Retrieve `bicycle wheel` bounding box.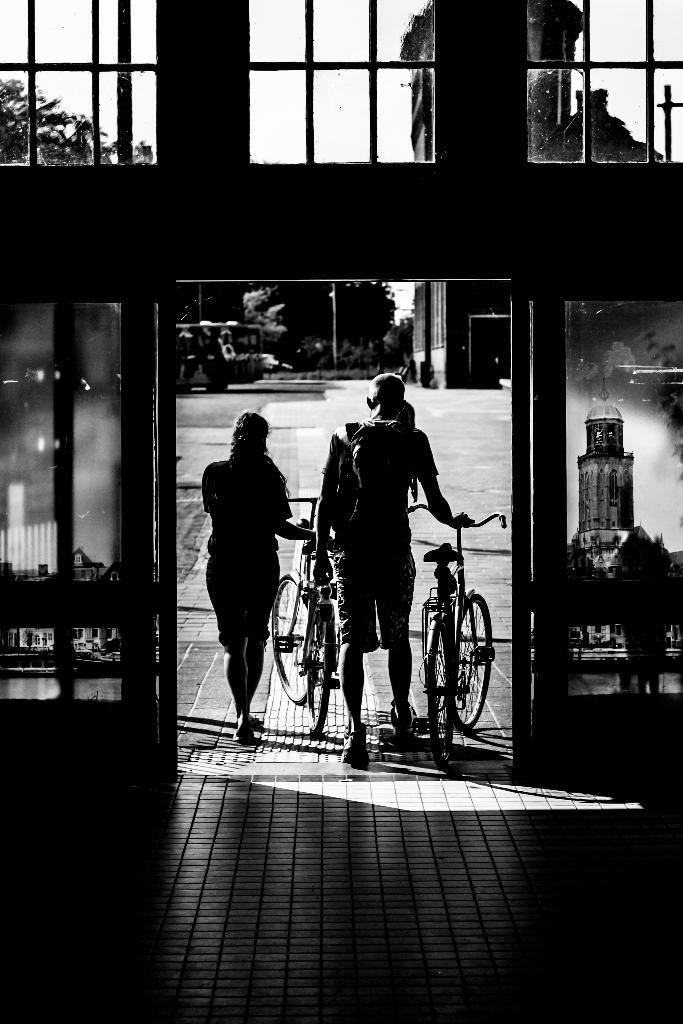
Bounding box: detection(441, 604, 493, 770).
